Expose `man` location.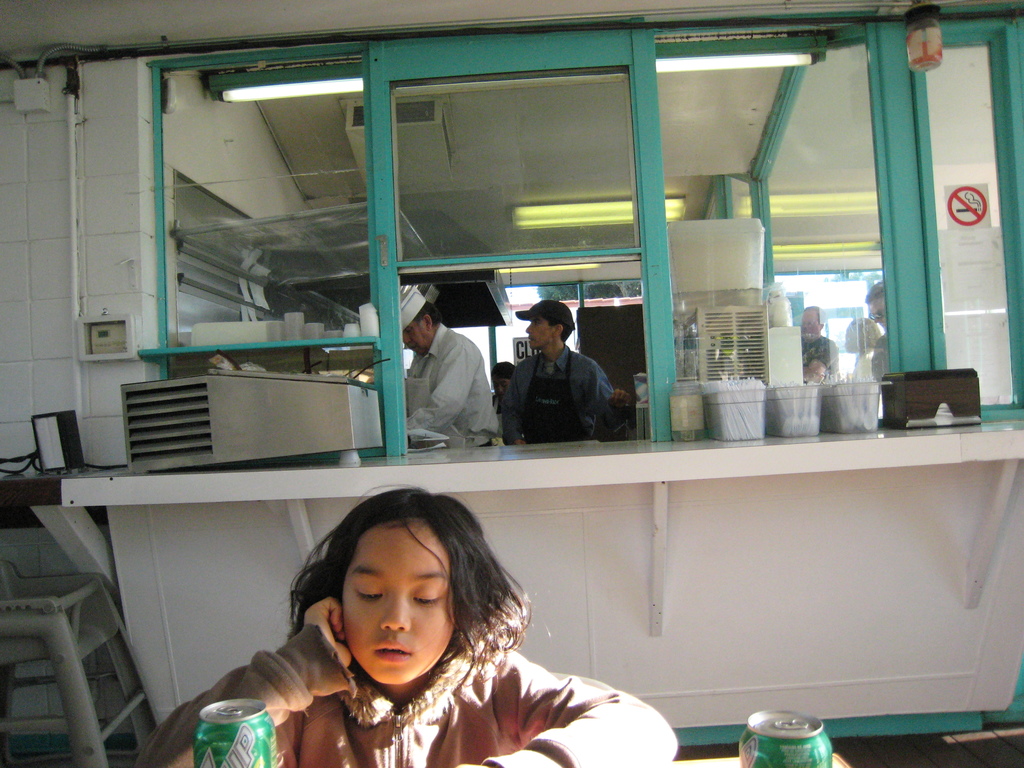
Exposed at <region>865, 276, 899, 395</region>.
